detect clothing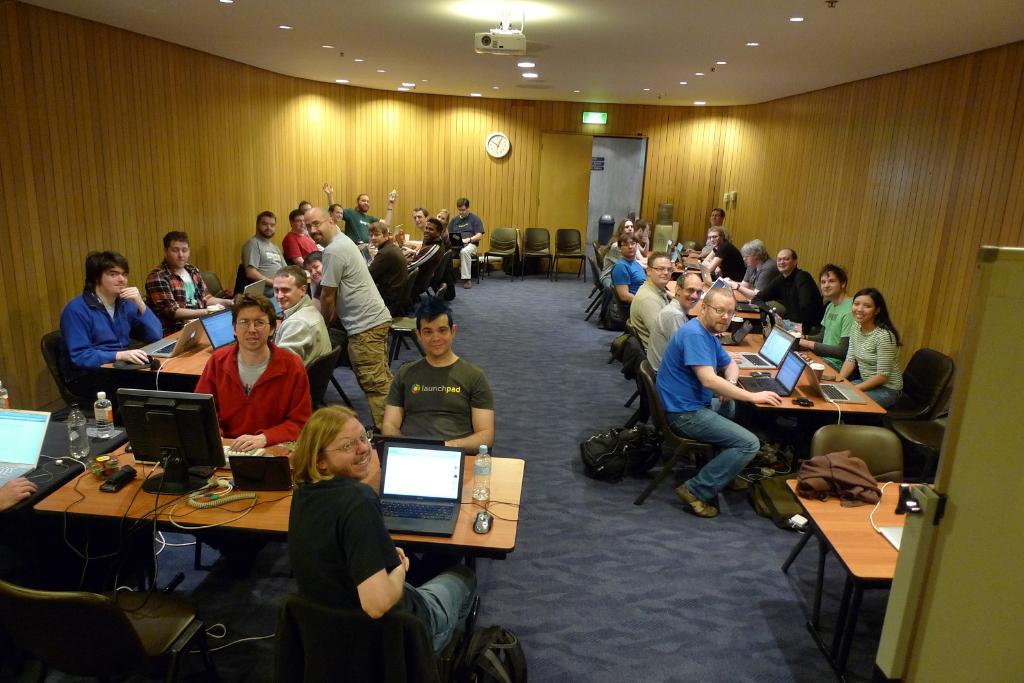
region(847, 320, 911, 406)
